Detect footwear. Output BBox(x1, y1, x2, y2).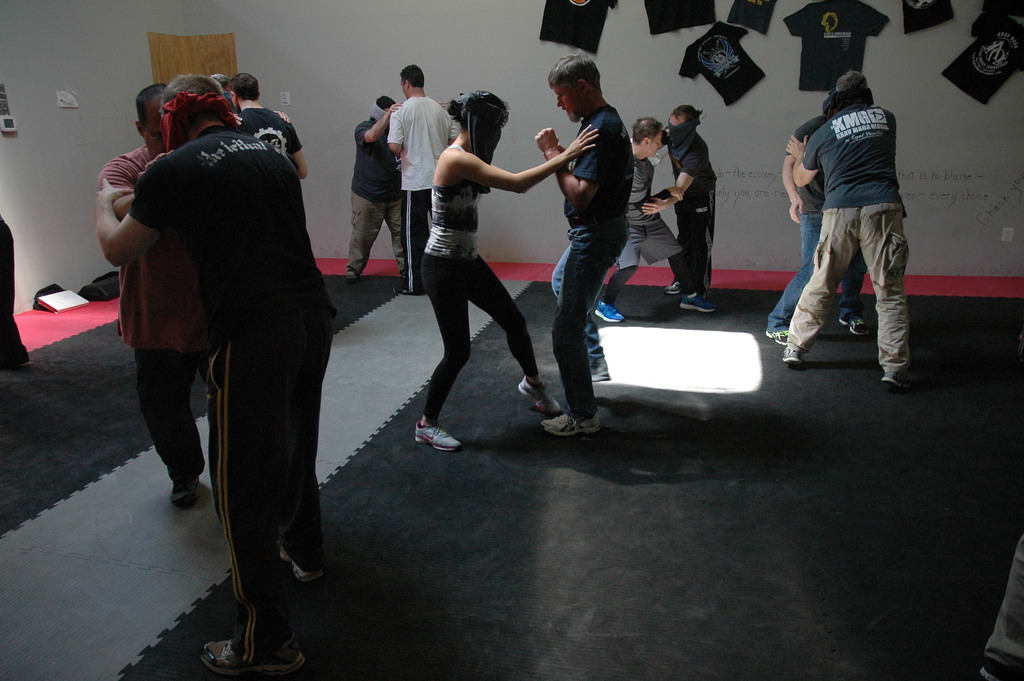
BBox(882, 365, 917, 391).
